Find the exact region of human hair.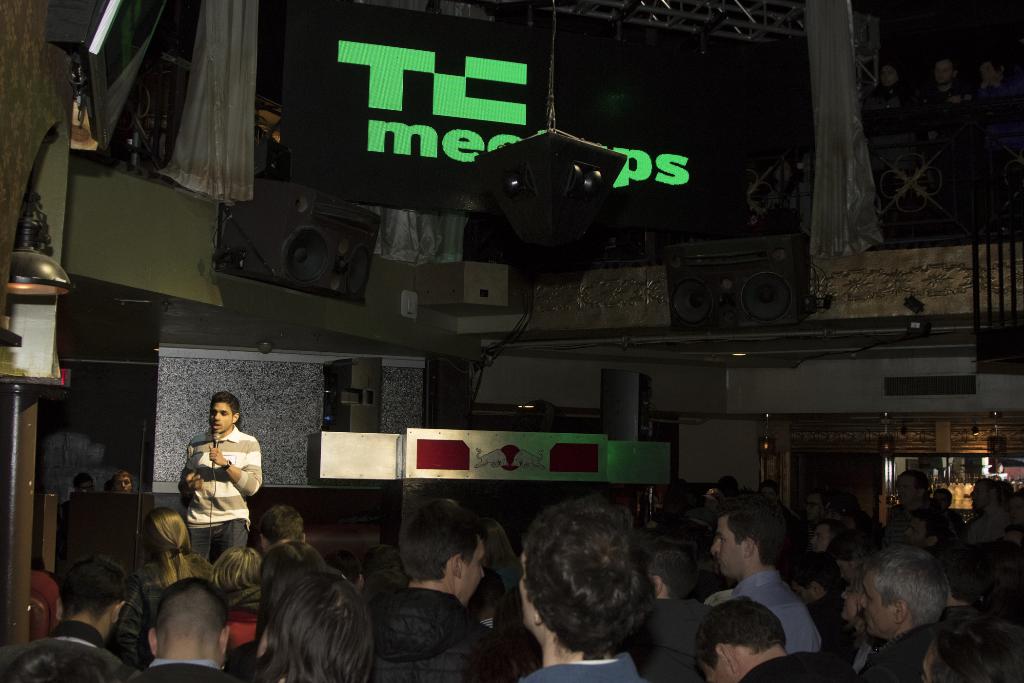
Exact region: region(137, 507, 196, 589).
